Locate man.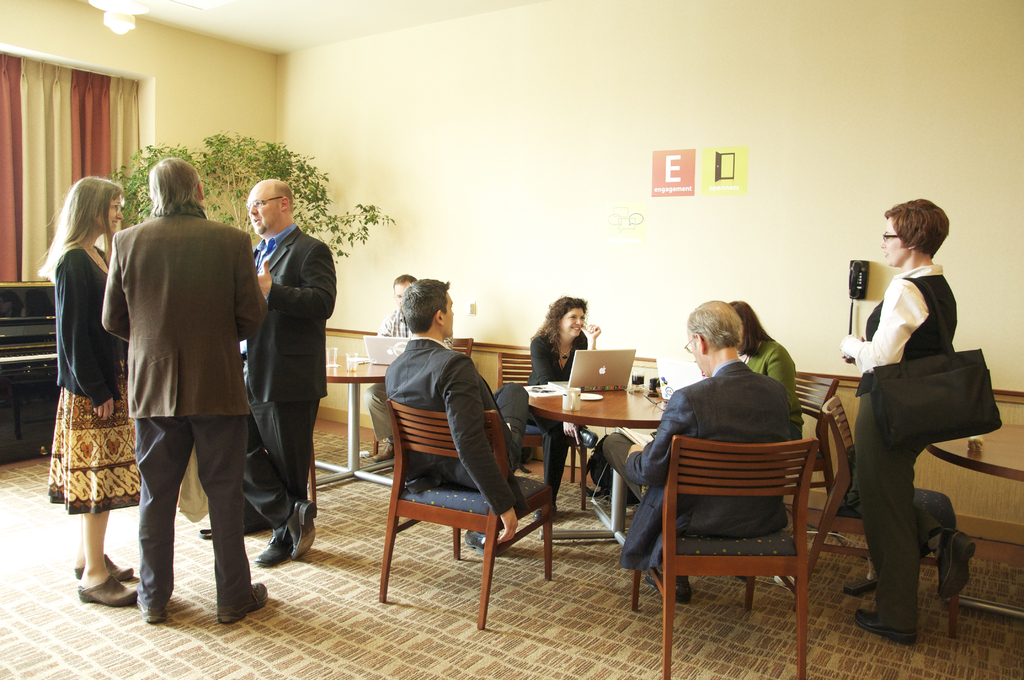
Bounding box: [363, 273, 464, 466].
